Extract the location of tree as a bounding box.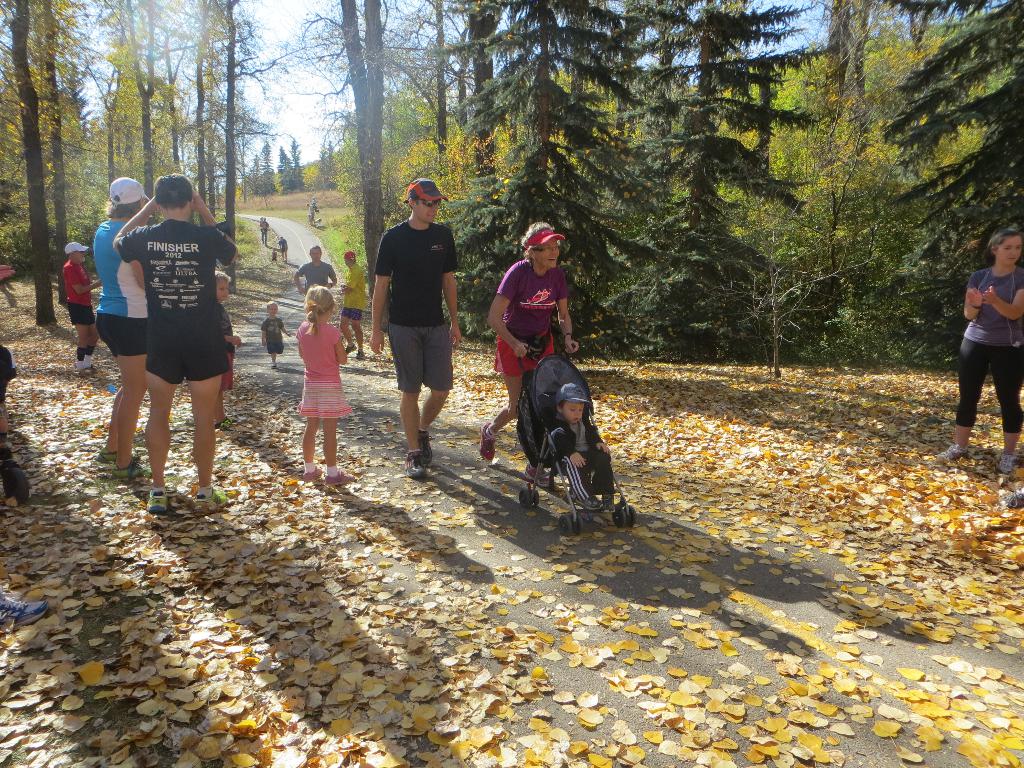
select_region(340, 0, 399, 305).
